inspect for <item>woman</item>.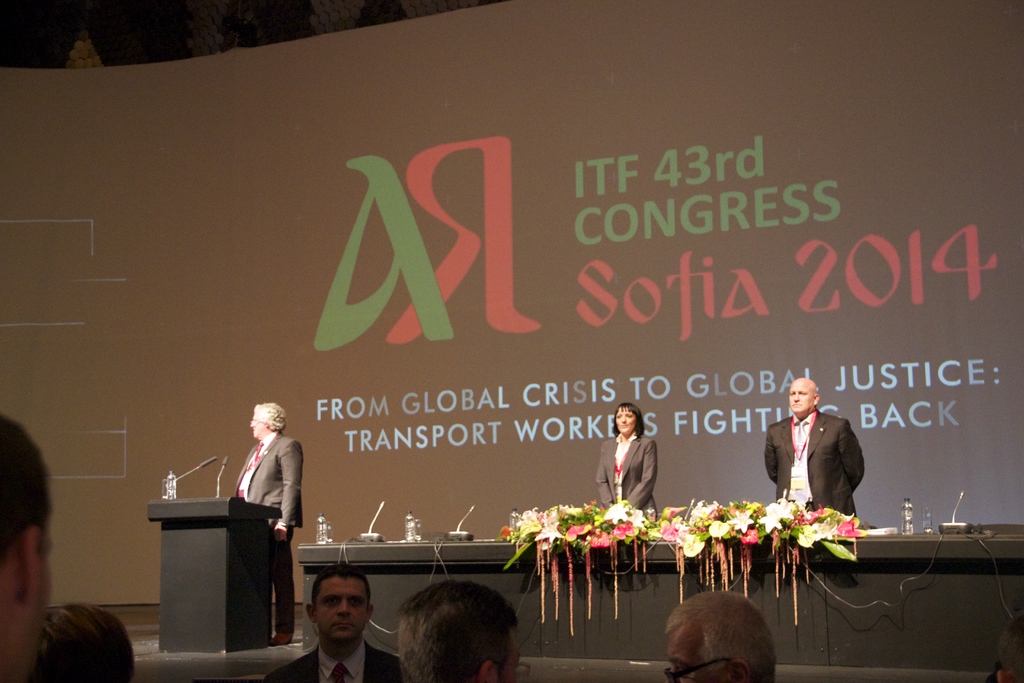
Inspection: (605,421,676,514).
